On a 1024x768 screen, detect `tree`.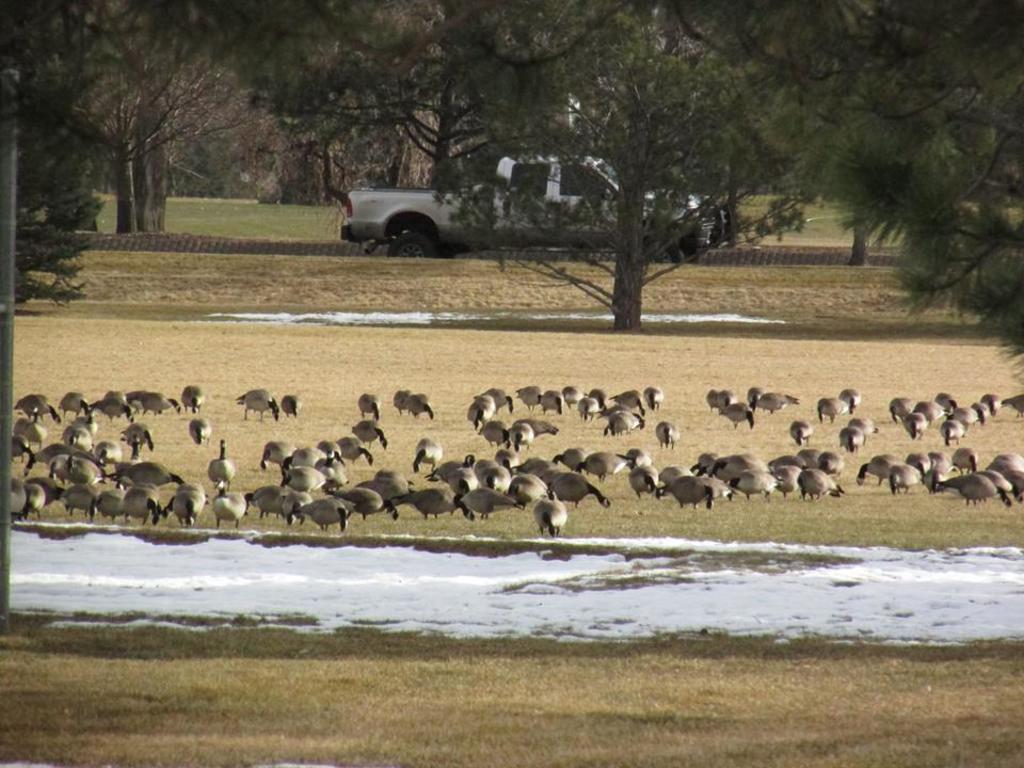
pyautogui.locateOnScreen(0, 0, 189, 222).
